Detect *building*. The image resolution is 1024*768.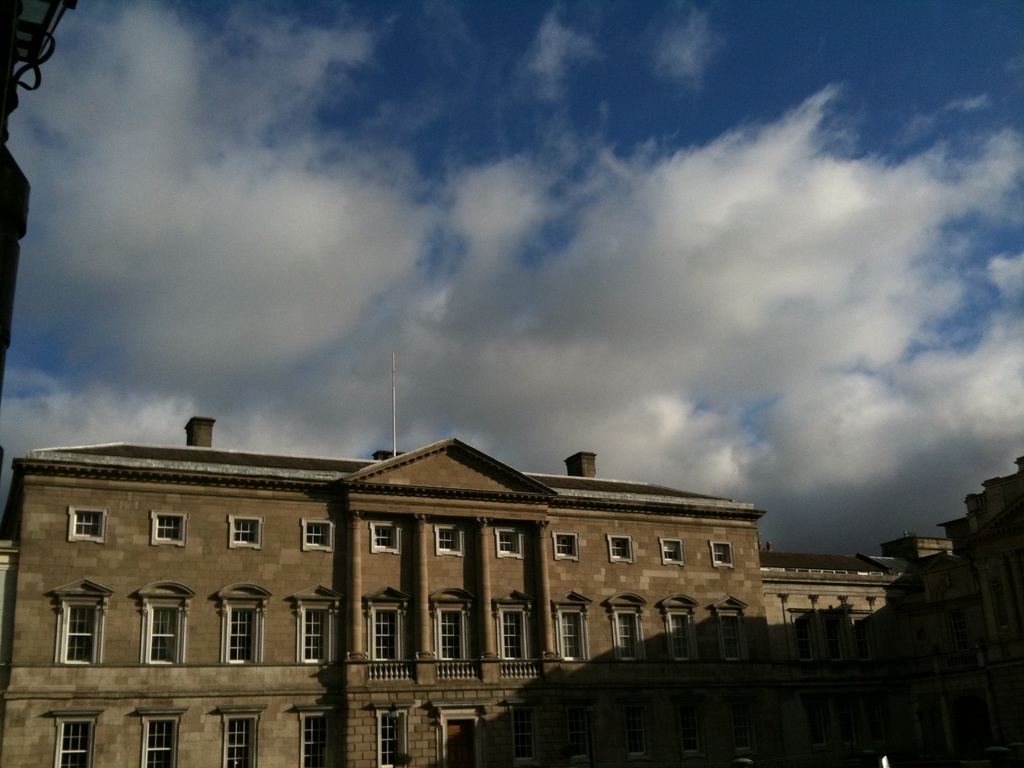
[0, 418, 785, 767].
